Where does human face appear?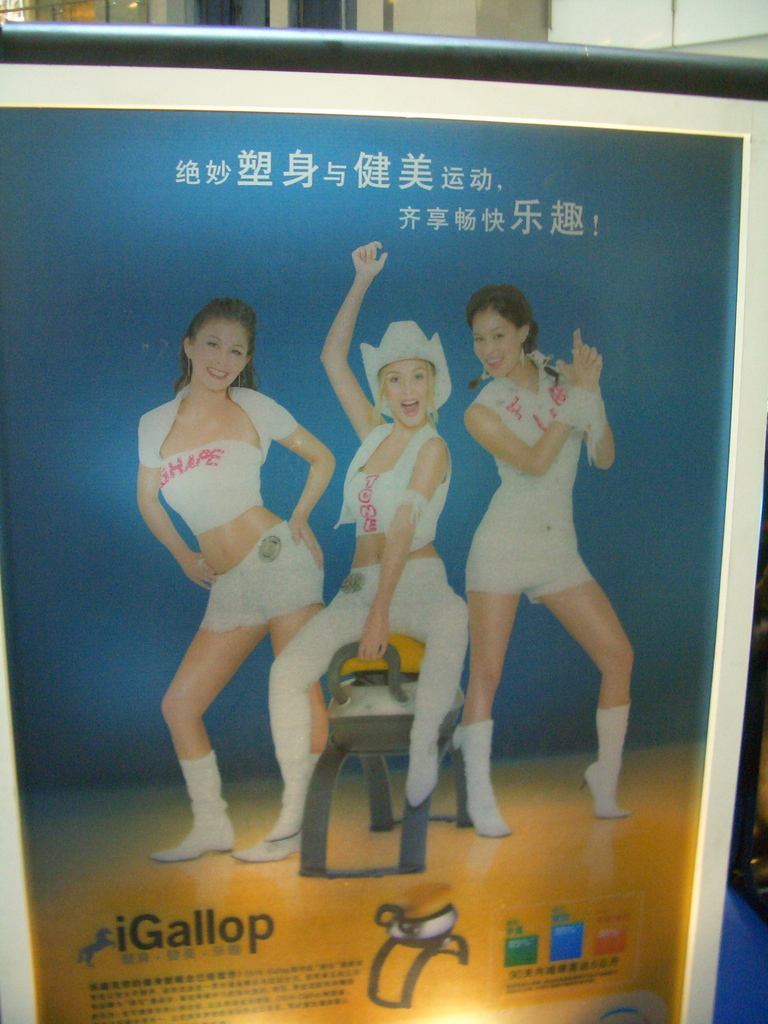
Appears at detection(192, 324, 248, 393).
